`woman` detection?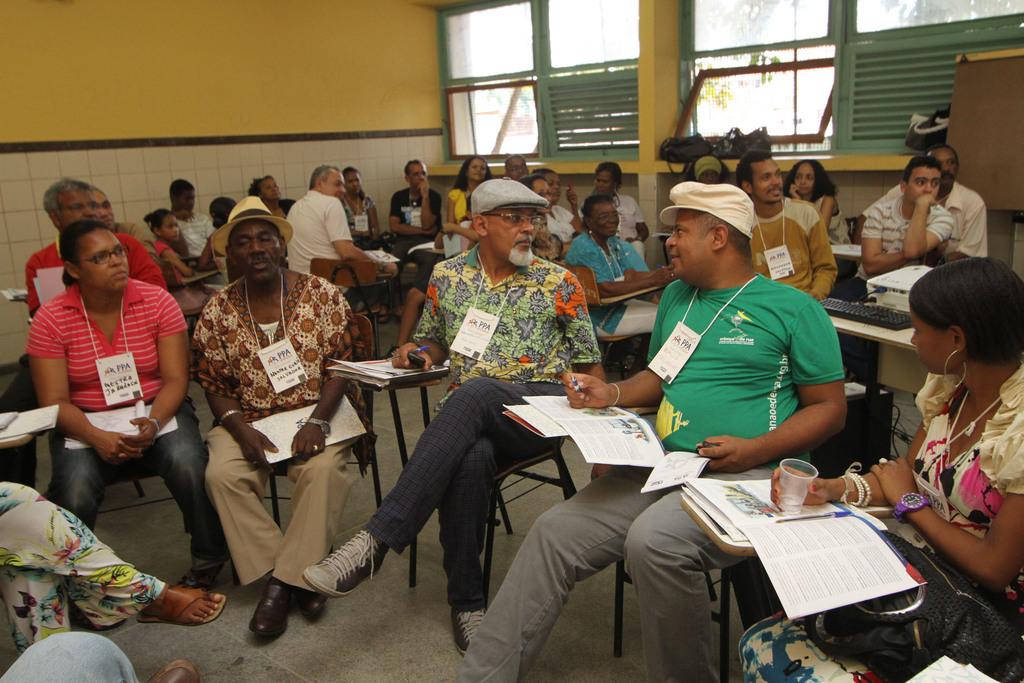
(246, 176, 298, 229)
